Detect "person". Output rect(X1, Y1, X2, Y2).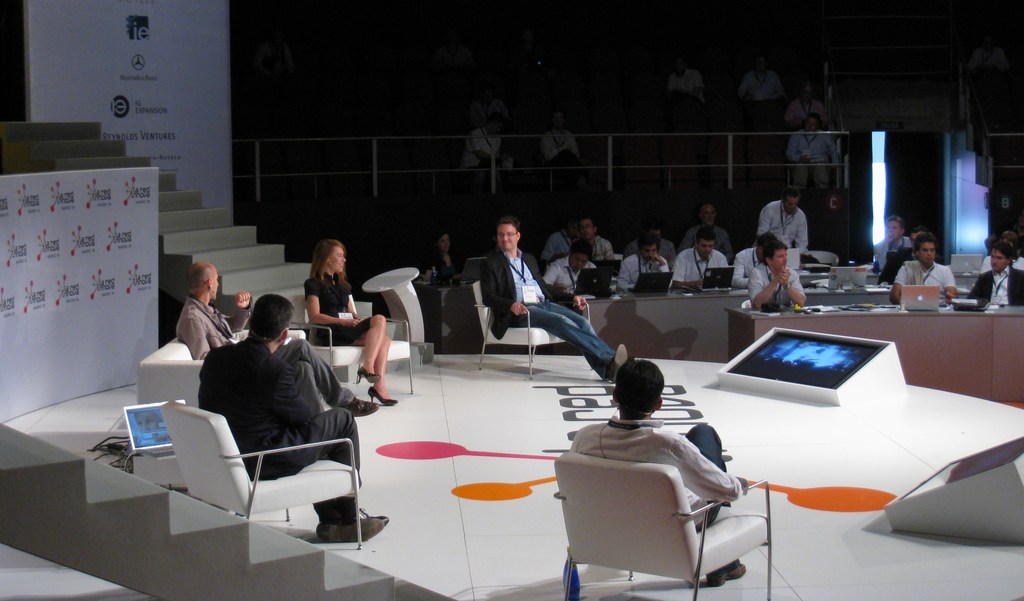
rect(567, 355, 761, 585).
